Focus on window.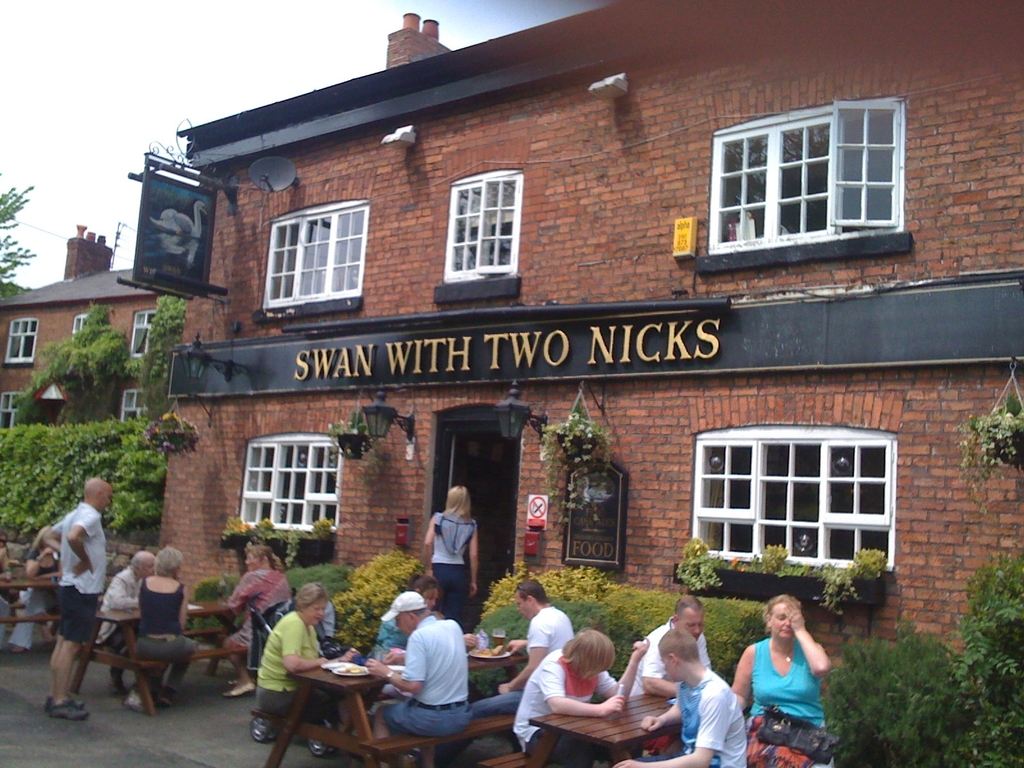
Focused at [0, 395, 33, 429].
